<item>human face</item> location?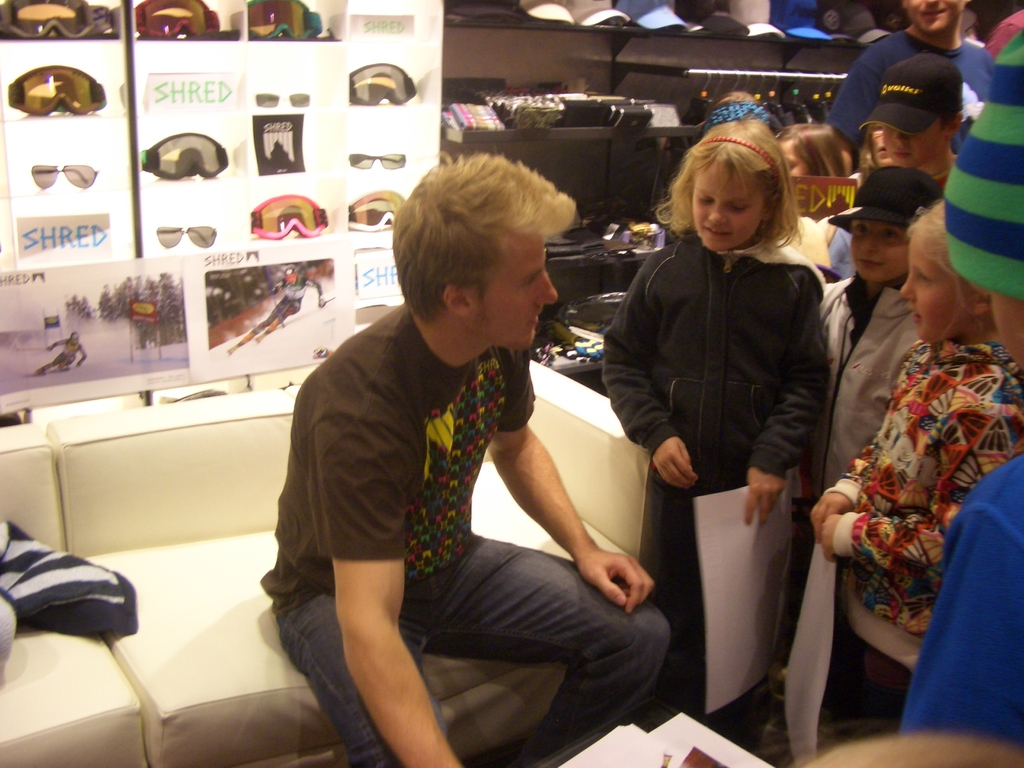
l=696, t=164, r=761, b=249
